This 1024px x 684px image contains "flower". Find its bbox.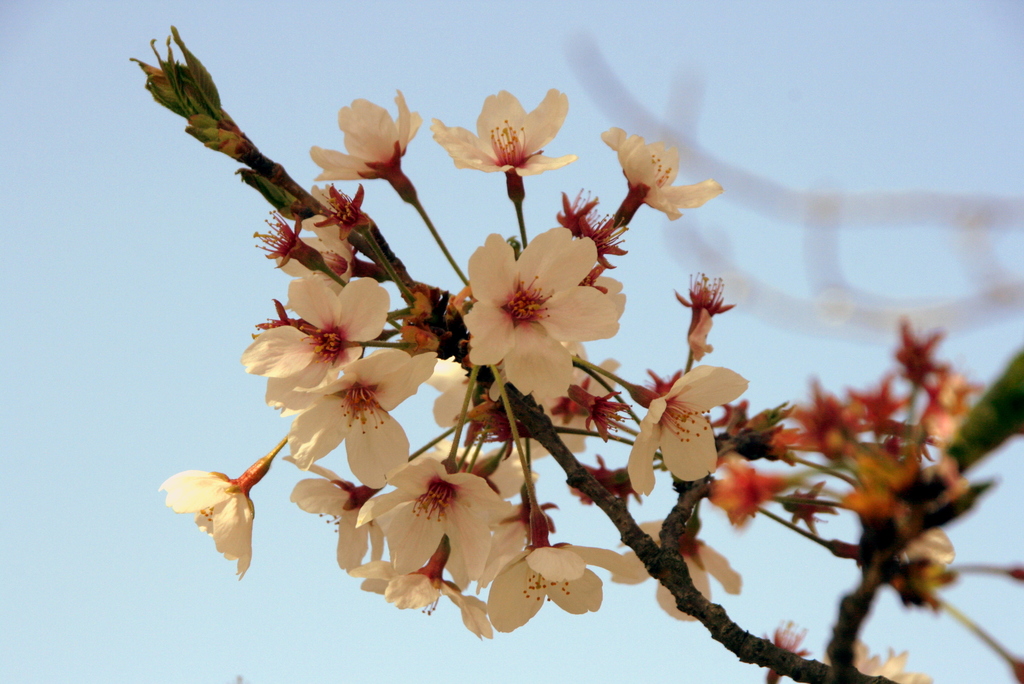
l=458, t=231, r=612, b=387.
